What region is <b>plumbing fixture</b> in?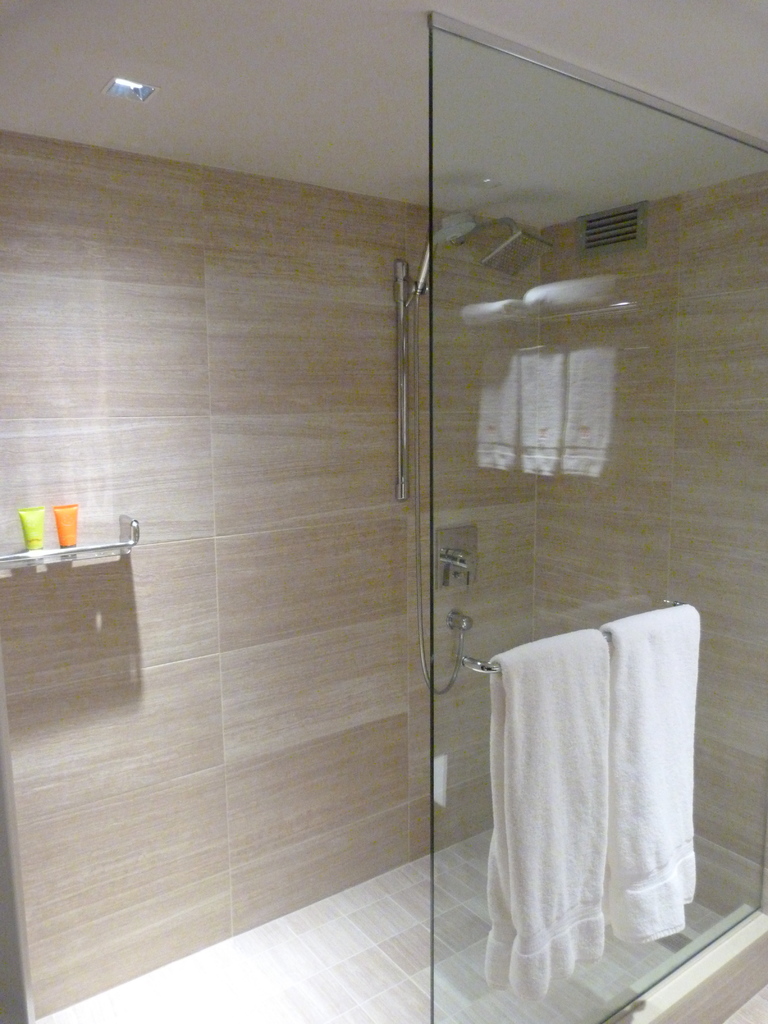
locate(446, 610, 462, 668).
